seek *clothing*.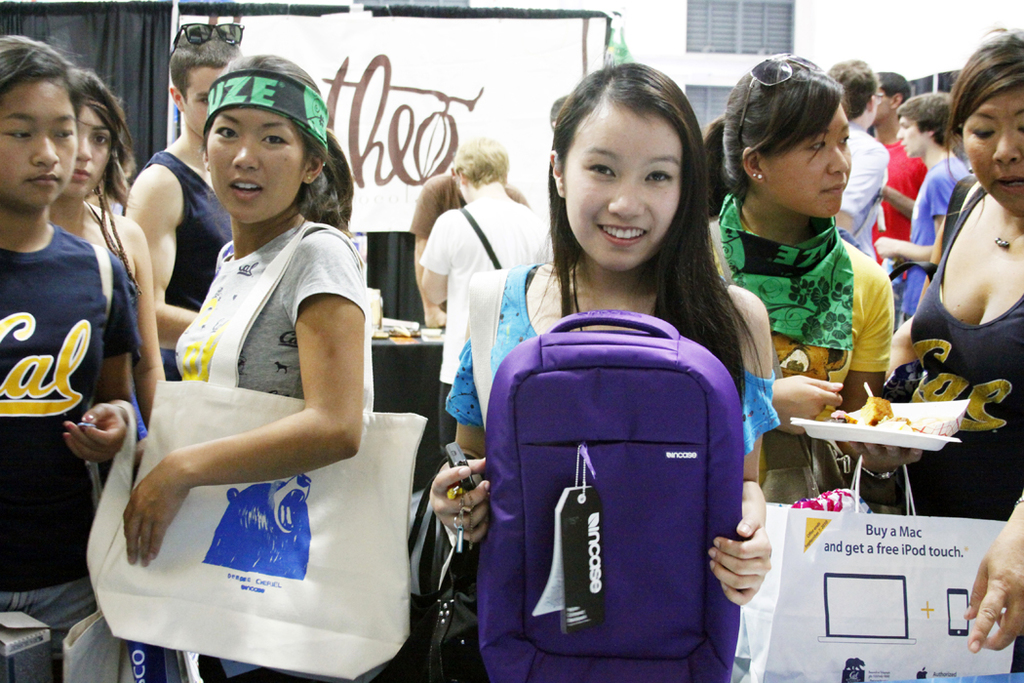
(x1=699, y1=213, x2=888, y2=412).
